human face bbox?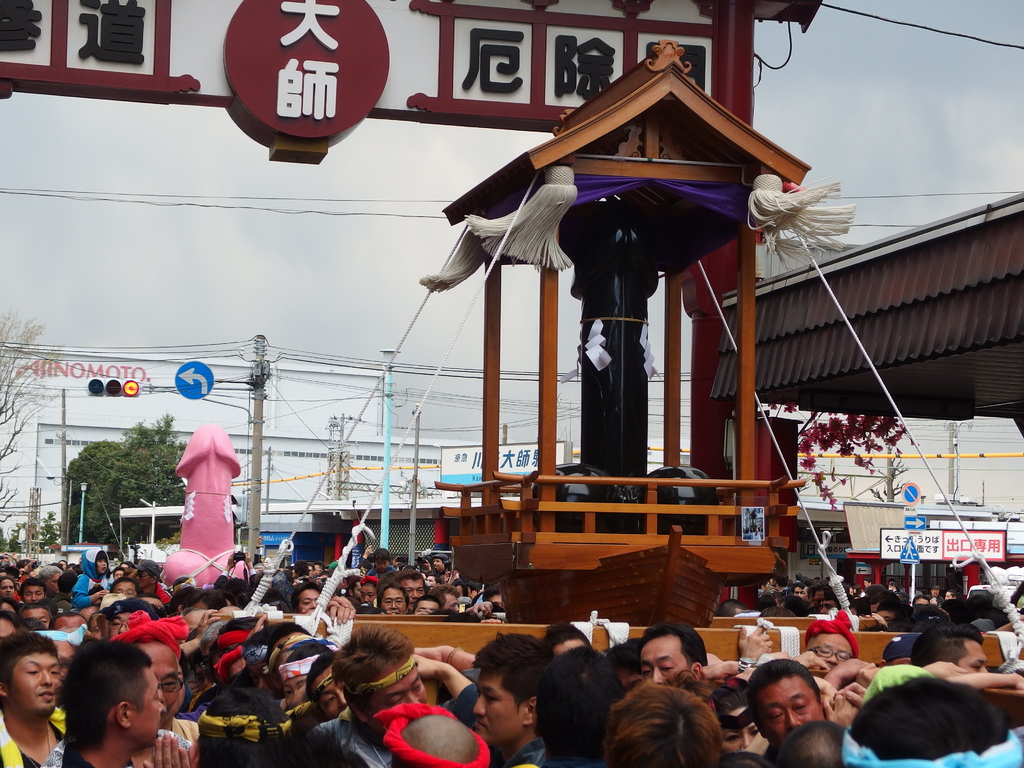
(x1=24, y1=586, x2=45, y2=602)
